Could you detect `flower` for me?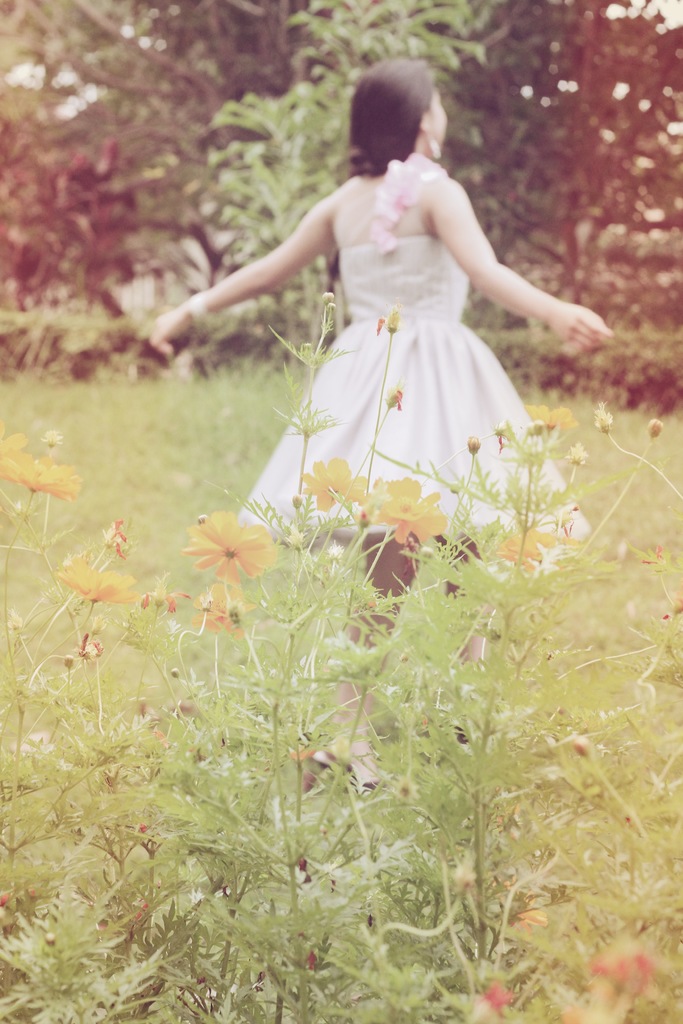
Detection result: detection(363, 475, 447, 548).
